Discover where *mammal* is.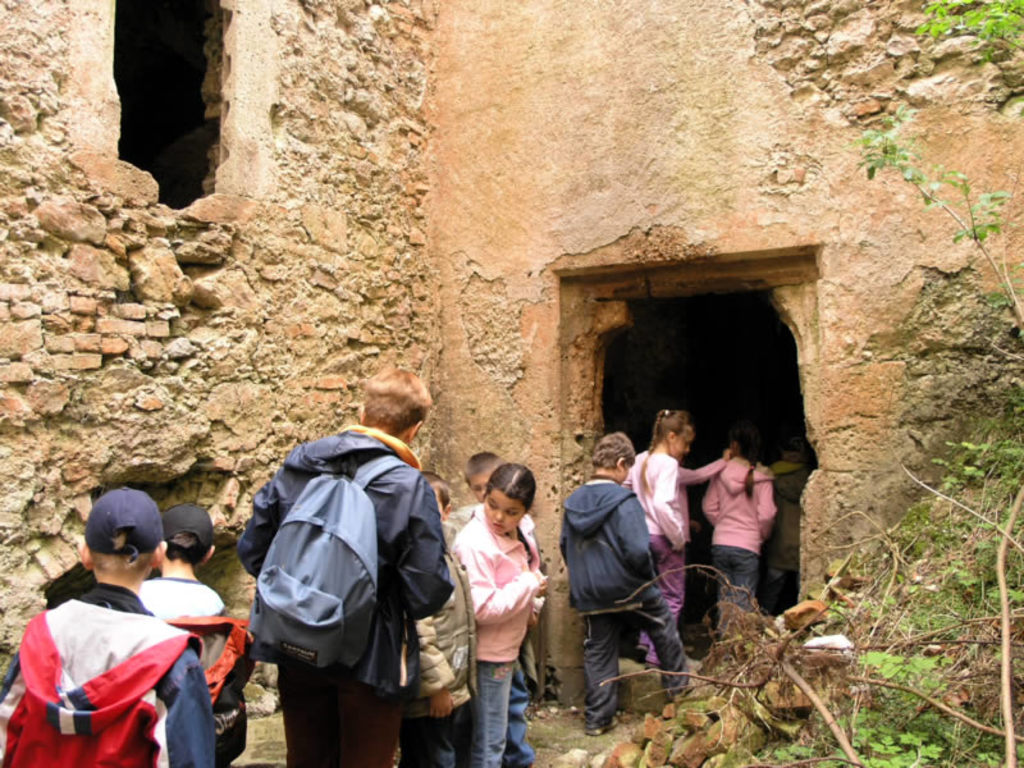
Discovered at pyautogui.locateOnScreen(142, 502, 247, 767).
